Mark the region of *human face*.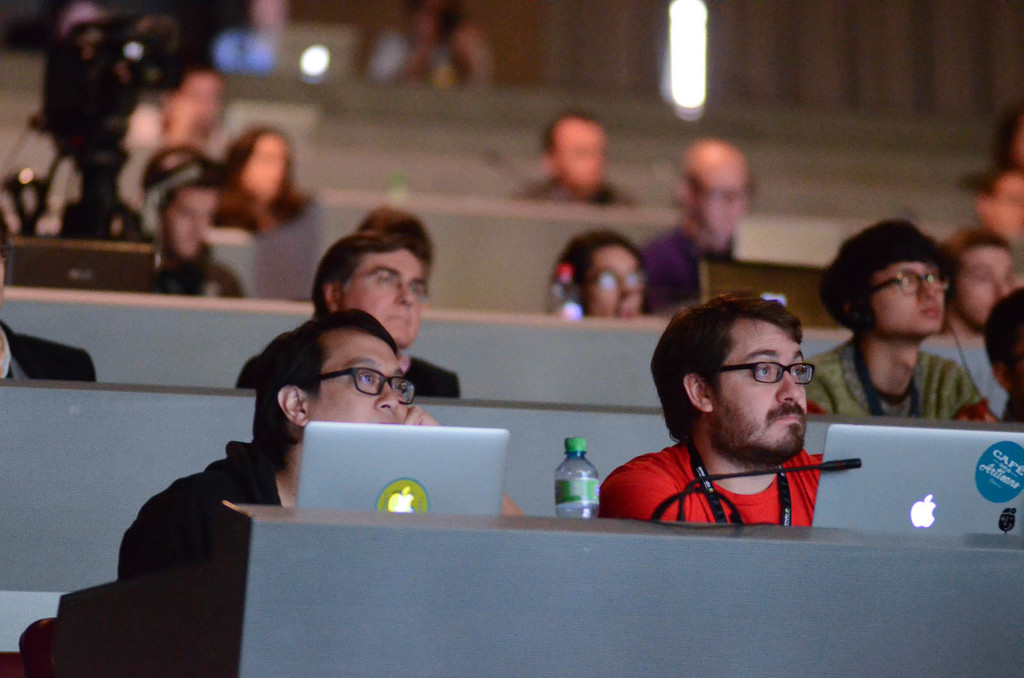
Region: [x1=169, y1=187, x2=221, y2=251].
